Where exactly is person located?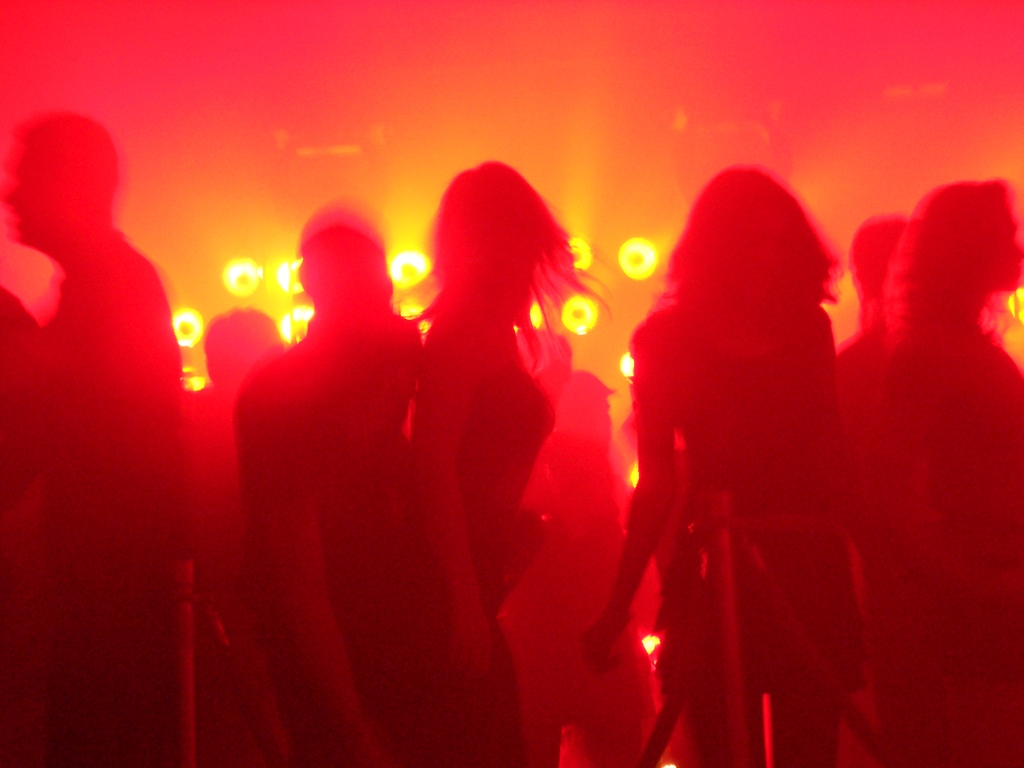
Its bounding box is locate(583, 151, 850, 767).
